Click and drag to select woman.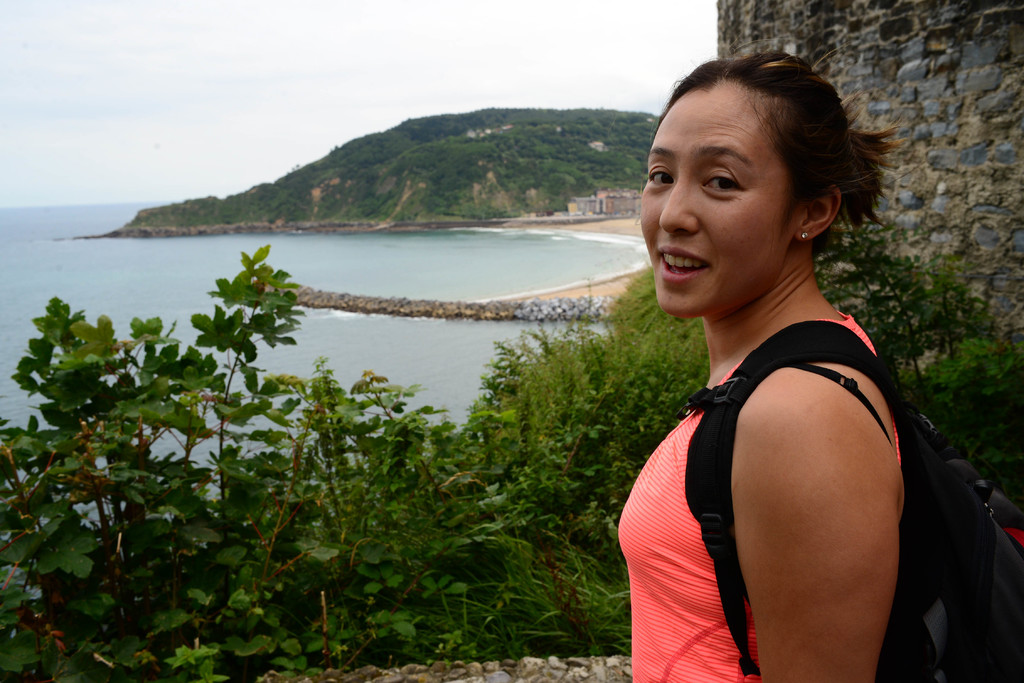
Selection: 585 28 972 673.
